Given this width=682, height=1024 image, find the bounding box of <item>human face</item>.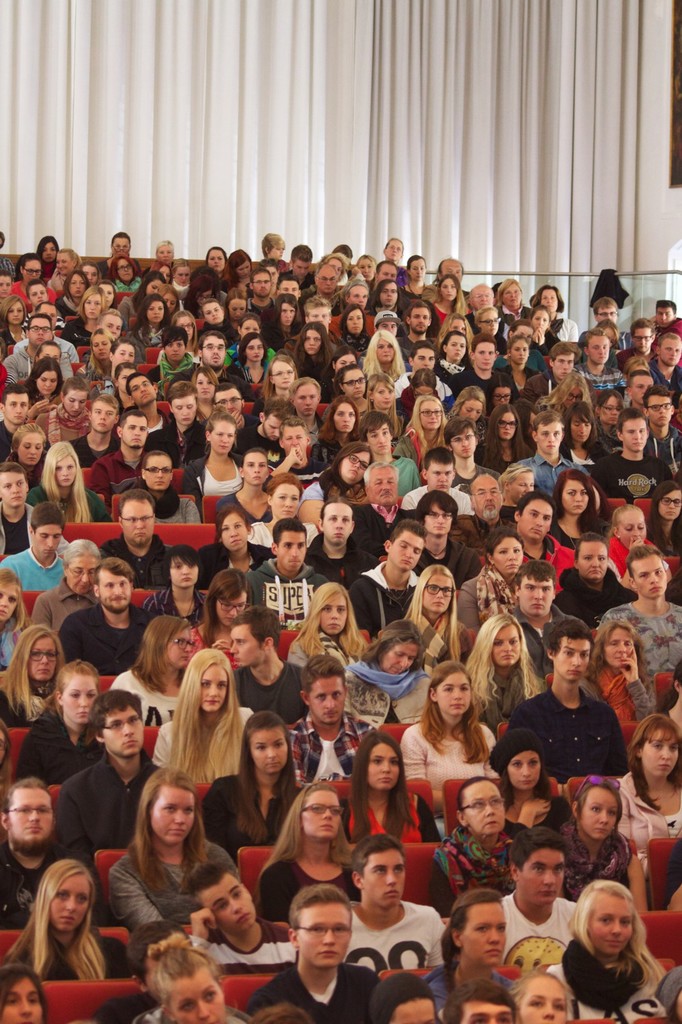
<region>590, 892, 630, 954</region>.
